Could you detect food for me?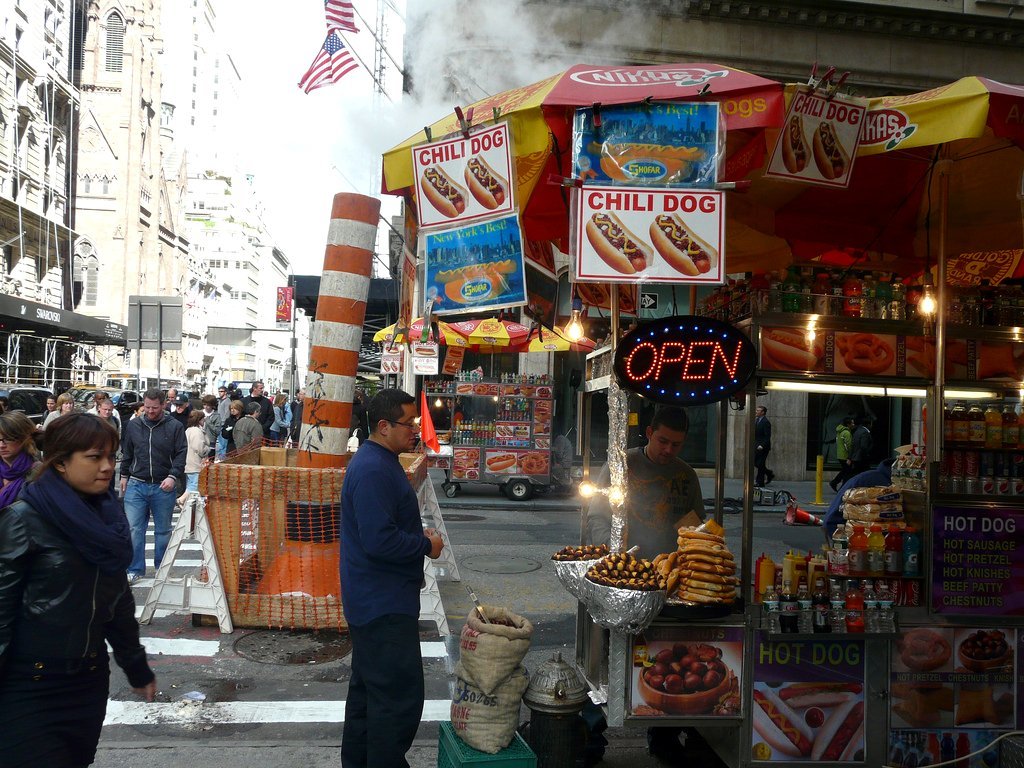
Detection result: locate(762, 326, 823, 368).
